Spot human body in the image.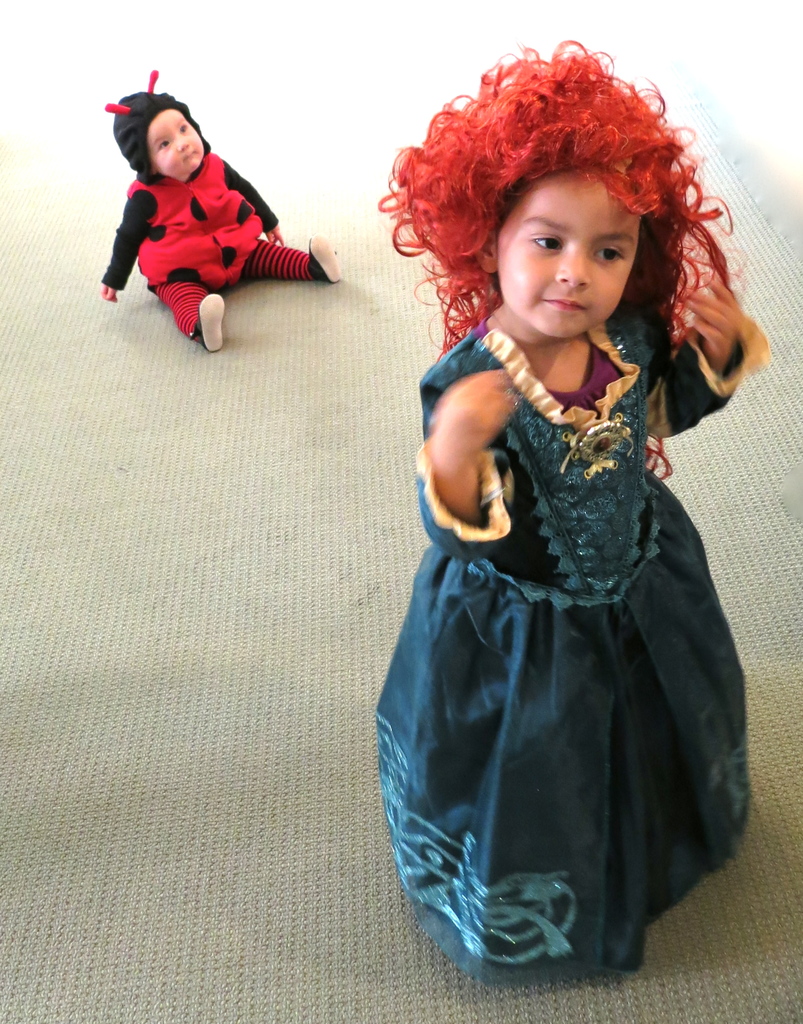
human body found at bbox=(370, 31, 759, 998).
